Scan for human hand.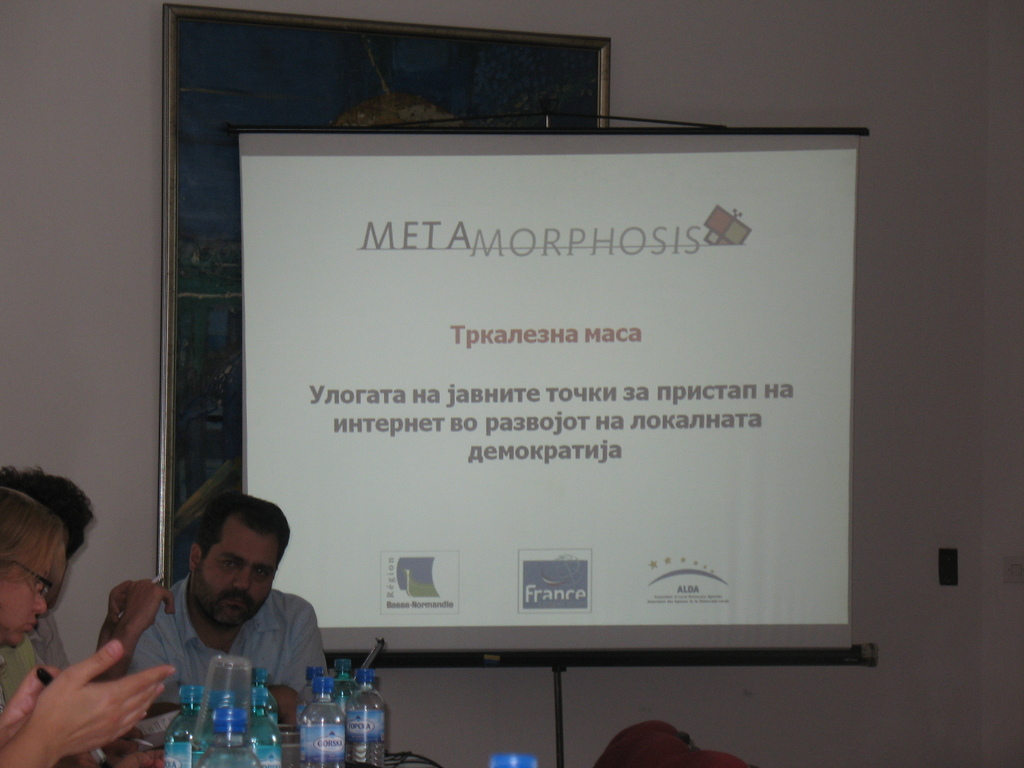
Scan result: pyautogui.locateOnScreen(121, 579, 177, 641).
